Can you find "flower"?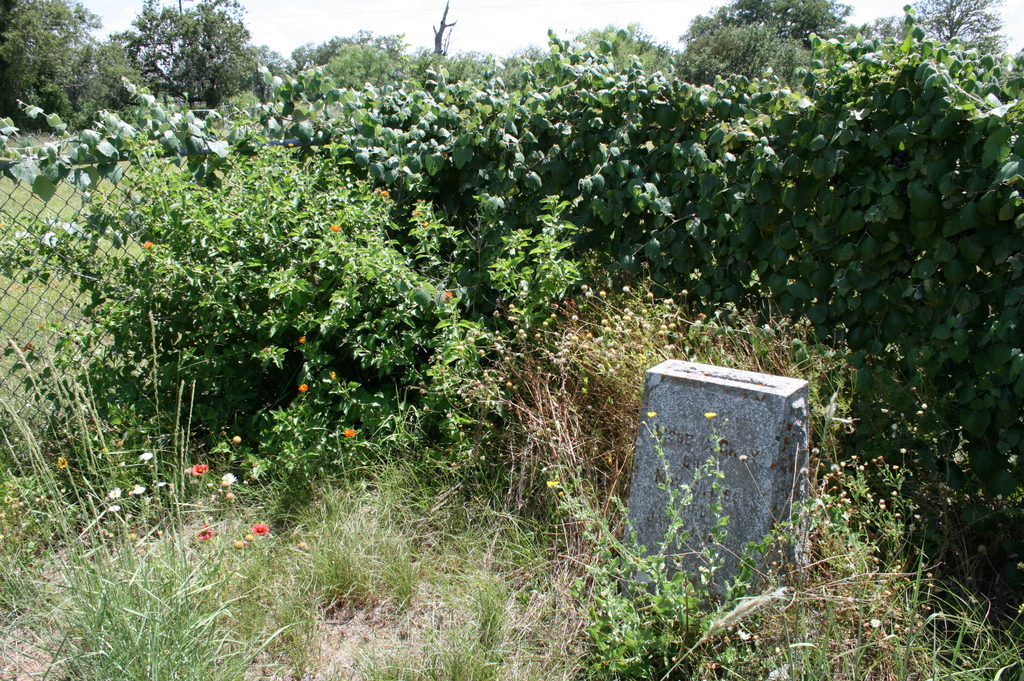
Yes, bounding box: 377 187 390 198.
